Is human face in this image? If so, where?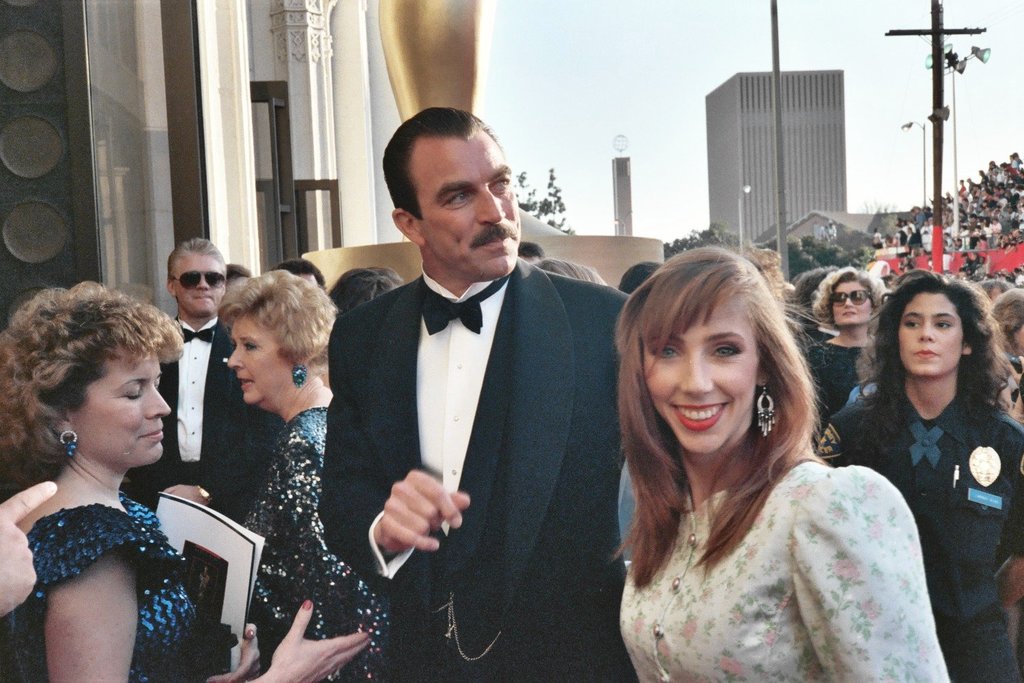
Yes, at (225,313,294,406).
